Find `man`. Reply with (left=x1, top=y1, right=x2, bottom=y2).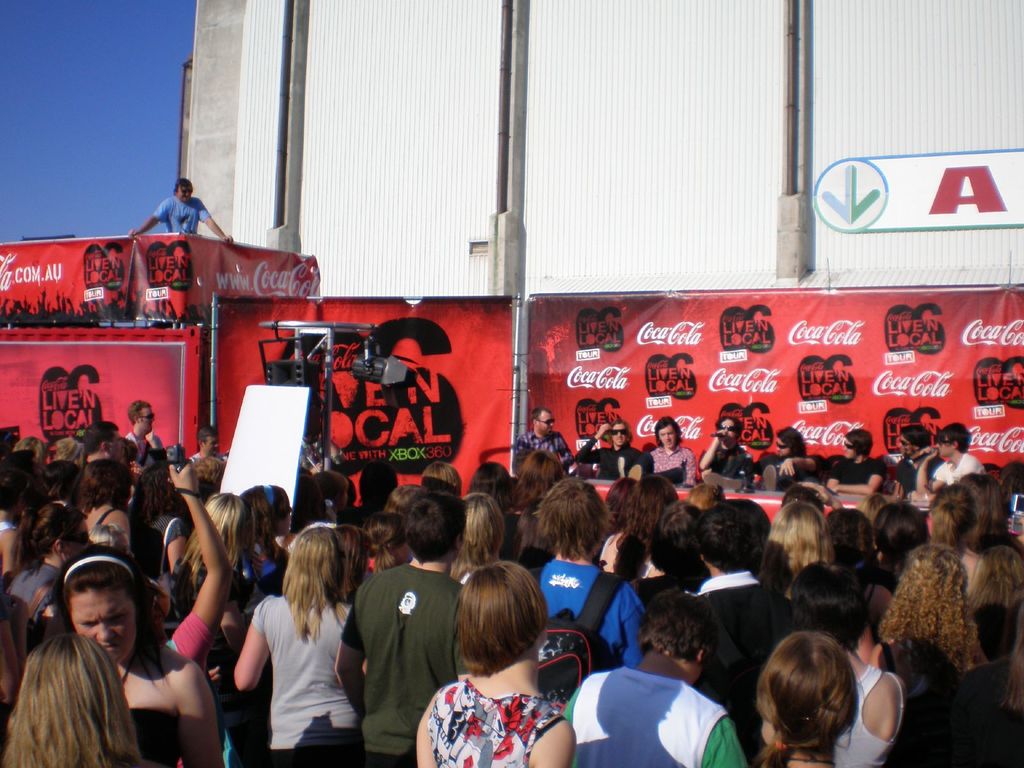
(left=130, top=399, right=154, bottom=456).
